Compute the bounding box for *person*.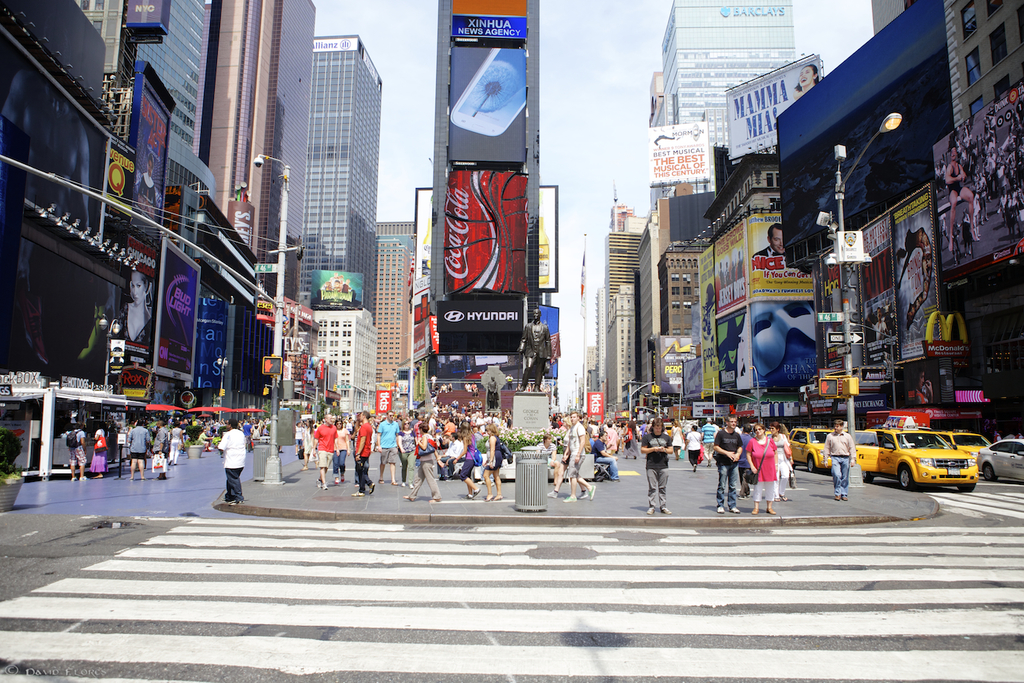
Rect(825, 420, 855, 498).
